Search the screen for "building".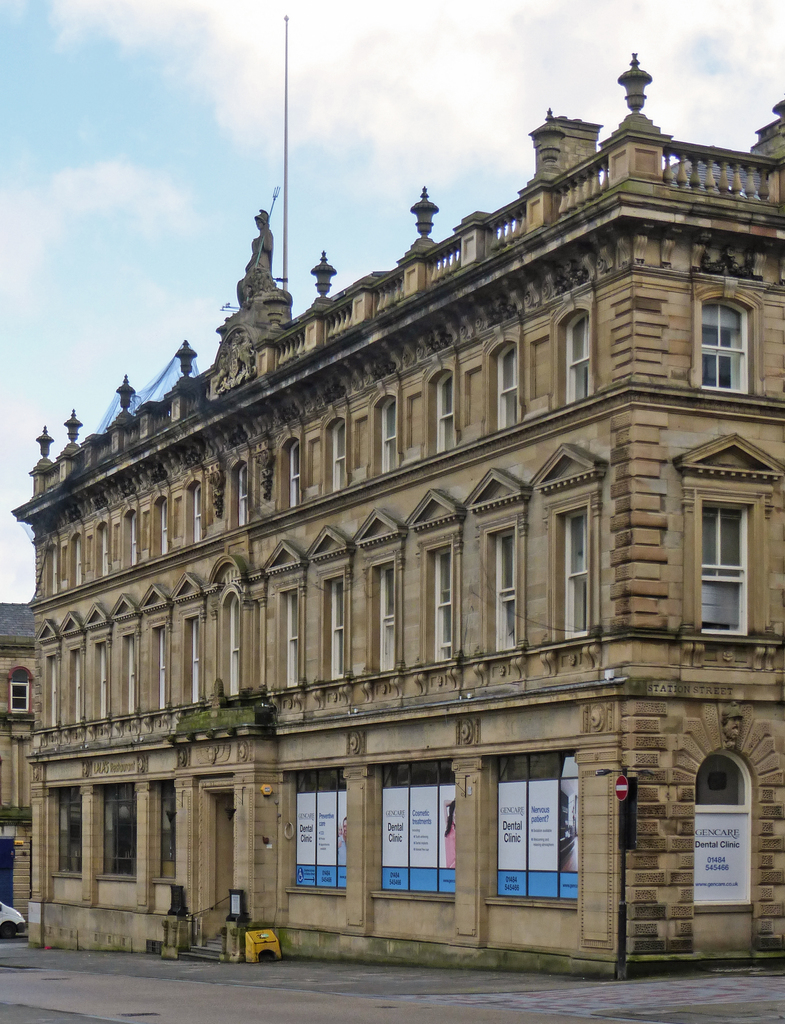
Found at x1=11 y1=49 x2=784 y2=986.
